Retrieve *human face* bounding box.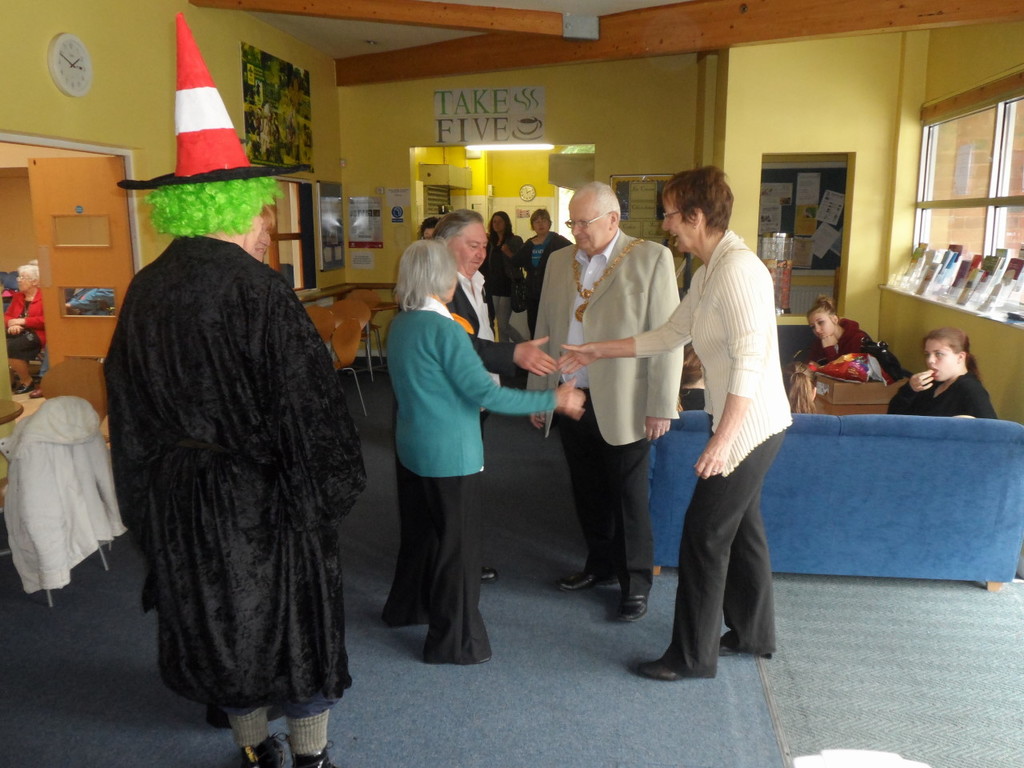
Bounding box: [568, 201, 610, 253].
